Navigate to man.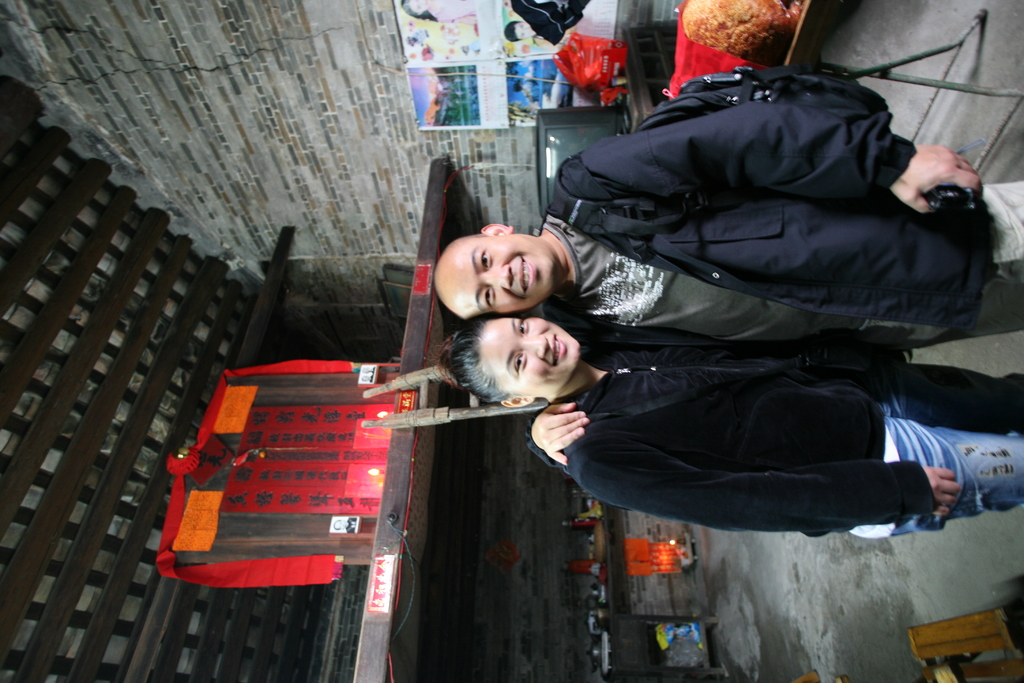
Navigation target: 429:106:1023:471.
